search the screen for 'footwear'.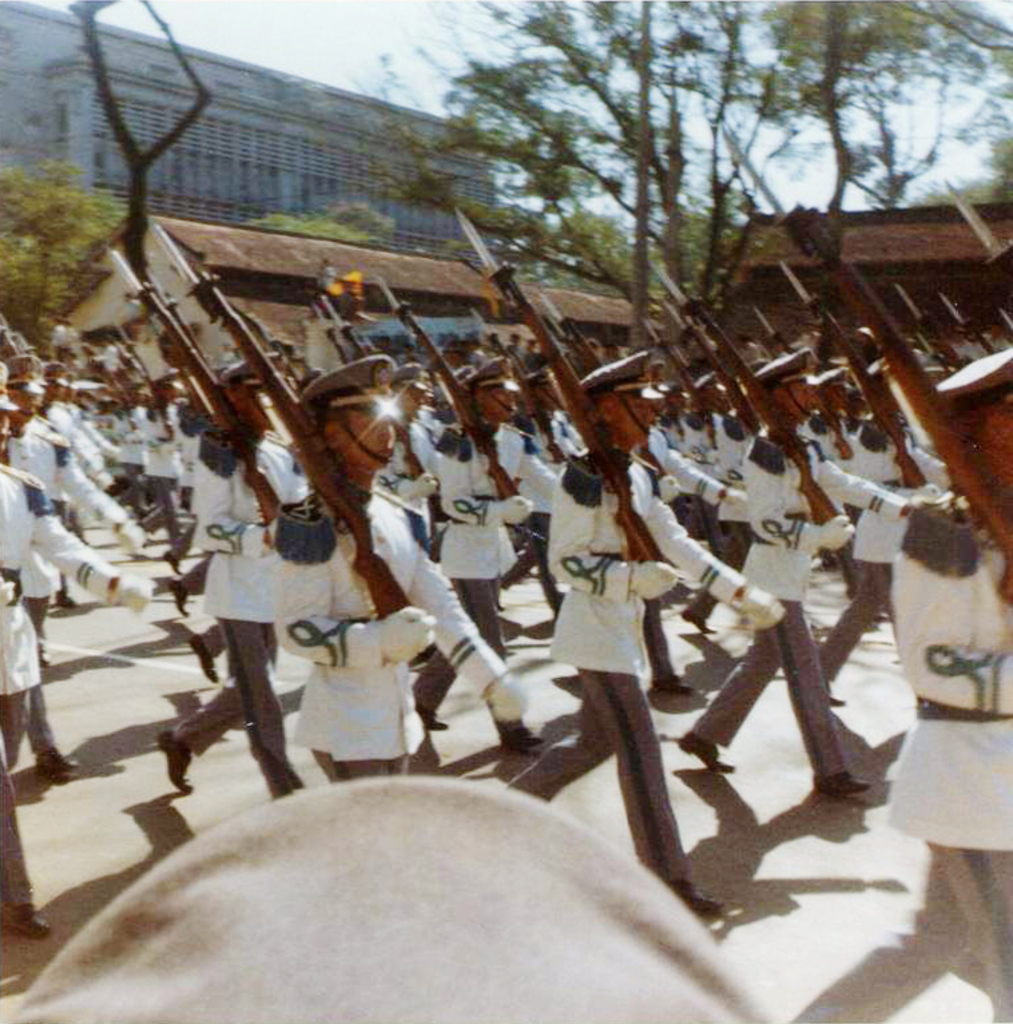
Found at (x1=187, y1=638, x2=218, y2=684).
